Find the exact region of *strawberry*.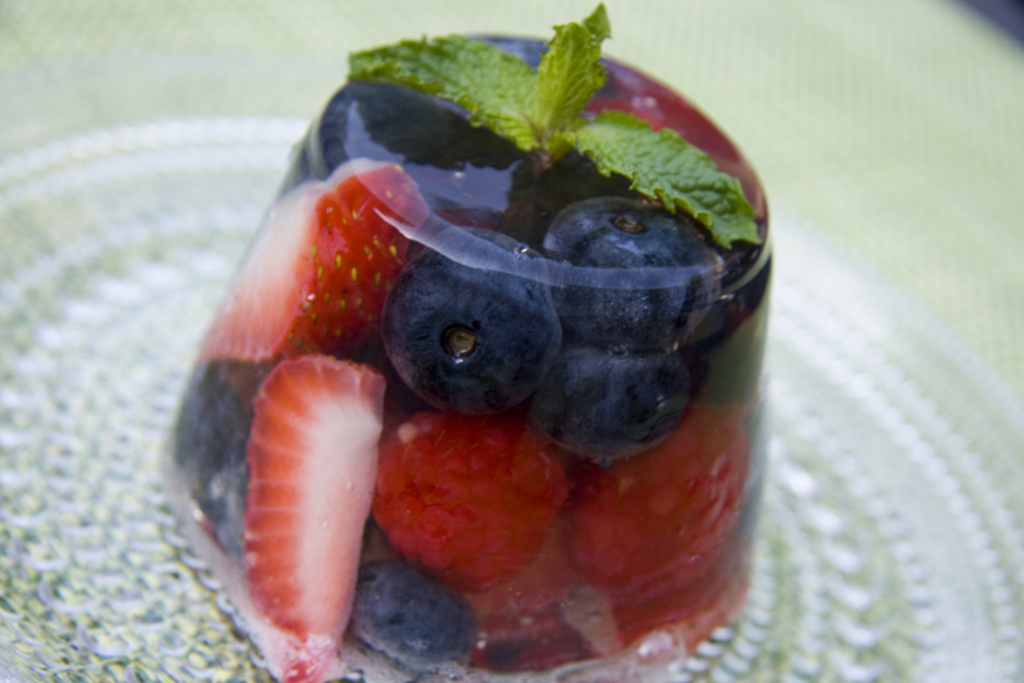
Exact region: box=[369, 400, 566, 594].
